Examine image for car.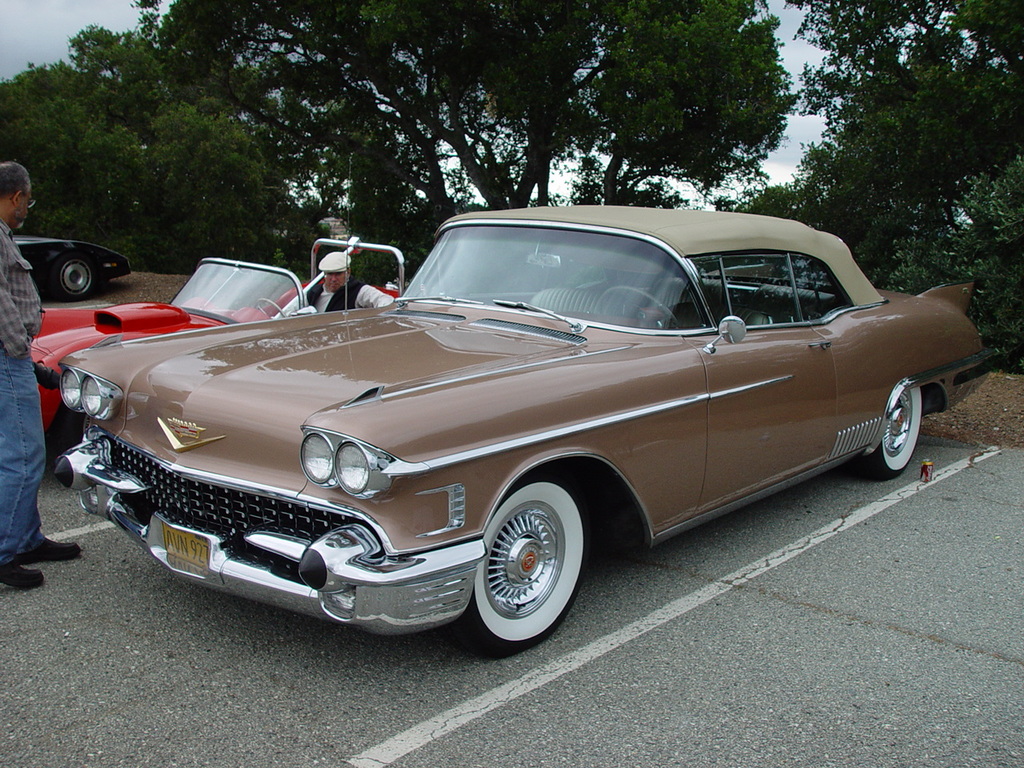
Examination result: <box>30,234,402,462</box>.
